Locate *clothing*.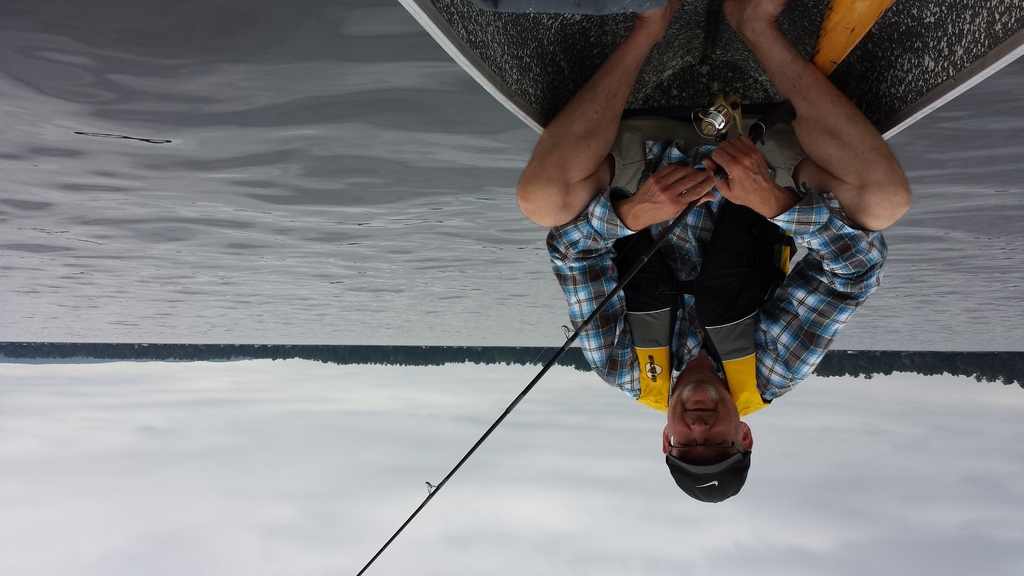
Bounding box: (x1=554, y1=81, x2=844, y2=364).
